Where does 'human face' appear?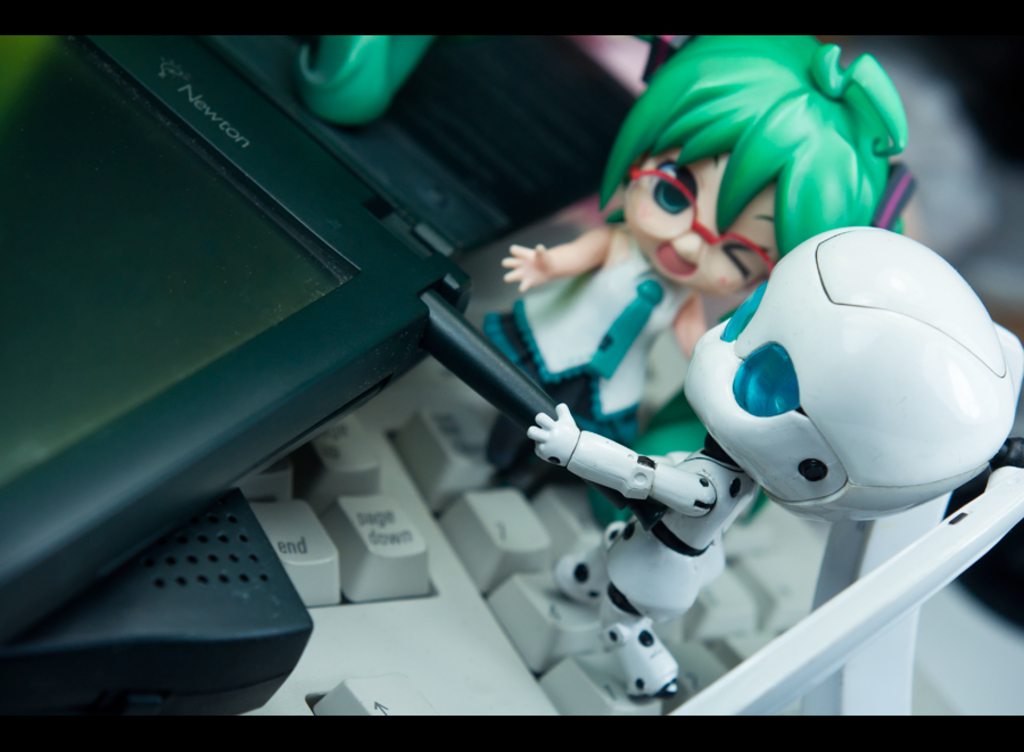
Appears at region(616, 147, 782, 298).
